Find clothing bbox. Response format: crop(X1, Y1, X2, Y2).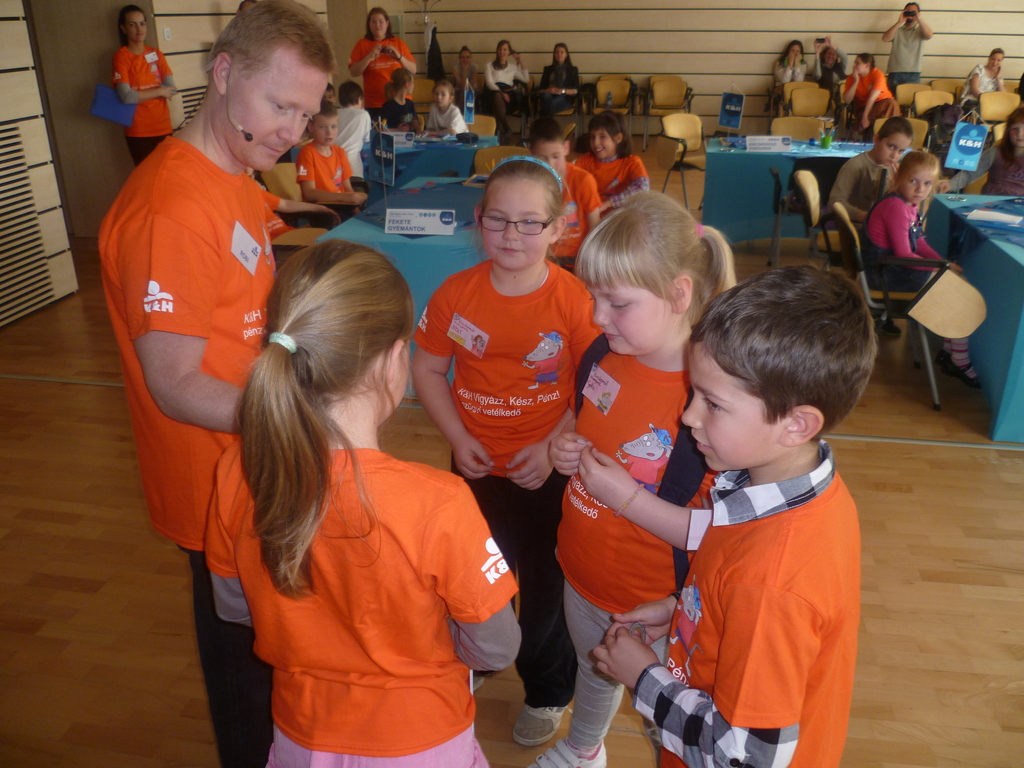
crop(413, 239, 632, 716).
